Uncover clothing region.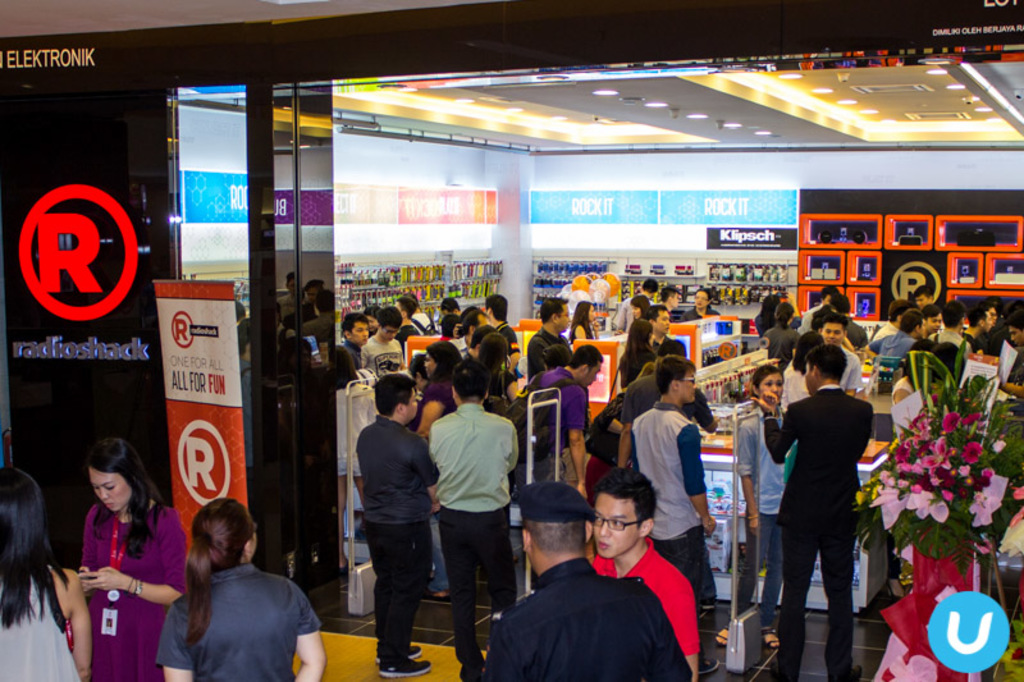
Uncovered: bbox(593, 371, 709, 452).
